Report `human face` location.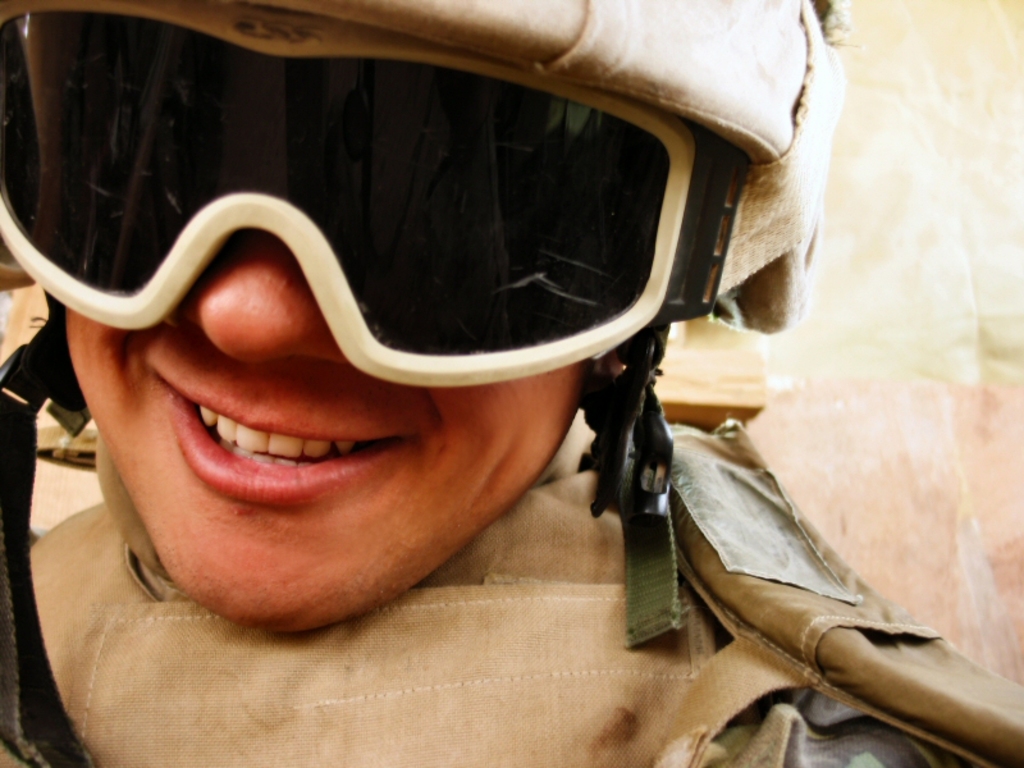
Report: (x1=61, y1=228, x2=581, y2=630).
